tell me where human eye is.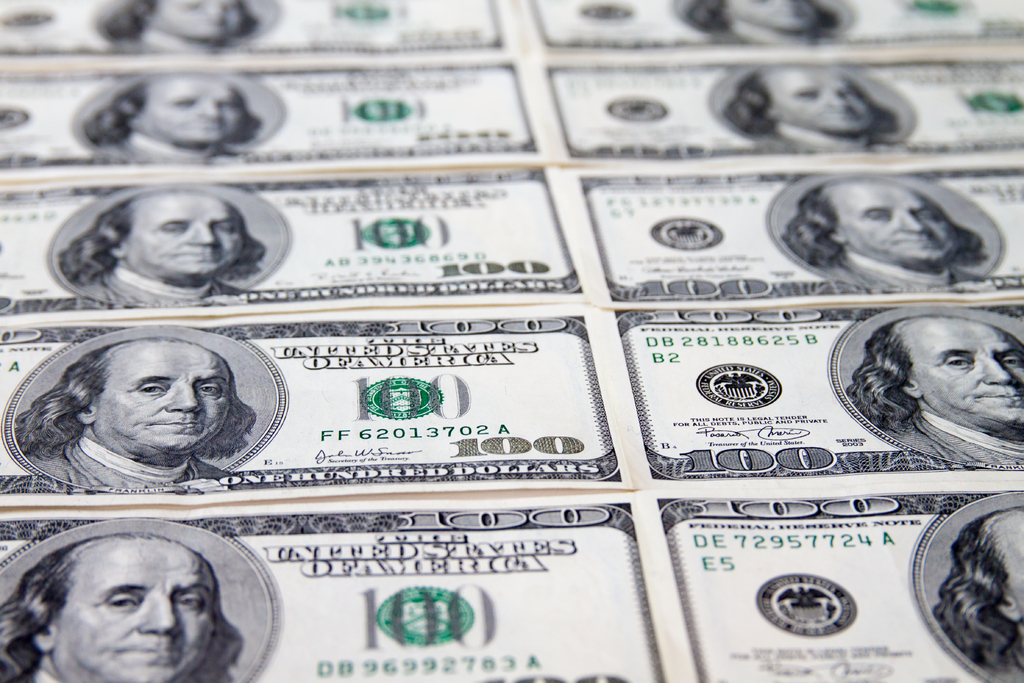
human eye is at 220, 101, 239, 111.
